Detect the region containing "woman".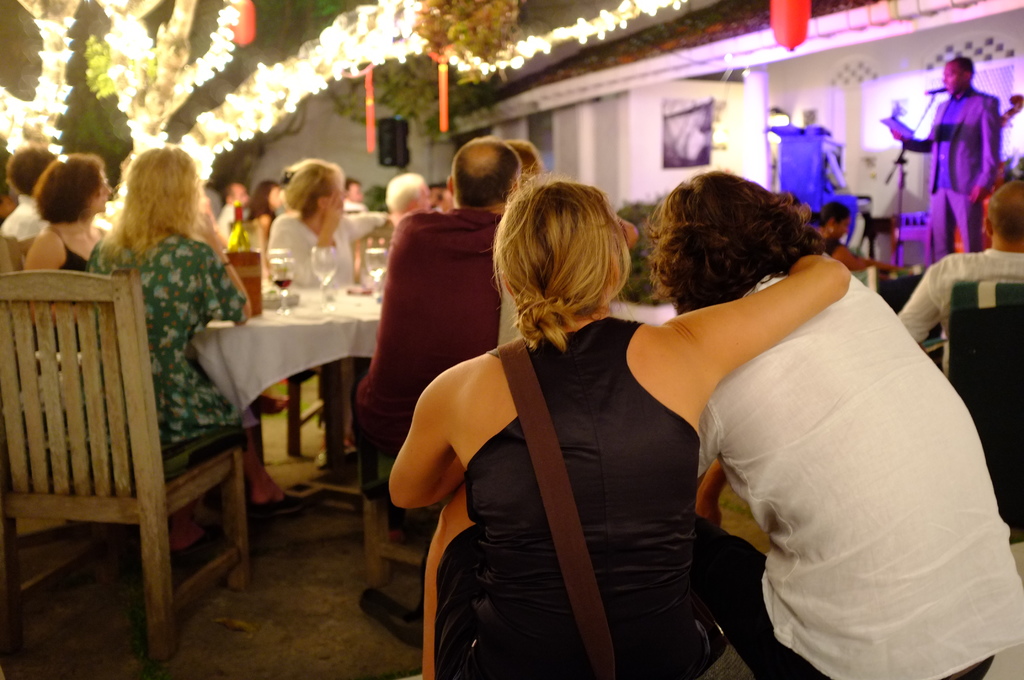
20,145,115,339.
